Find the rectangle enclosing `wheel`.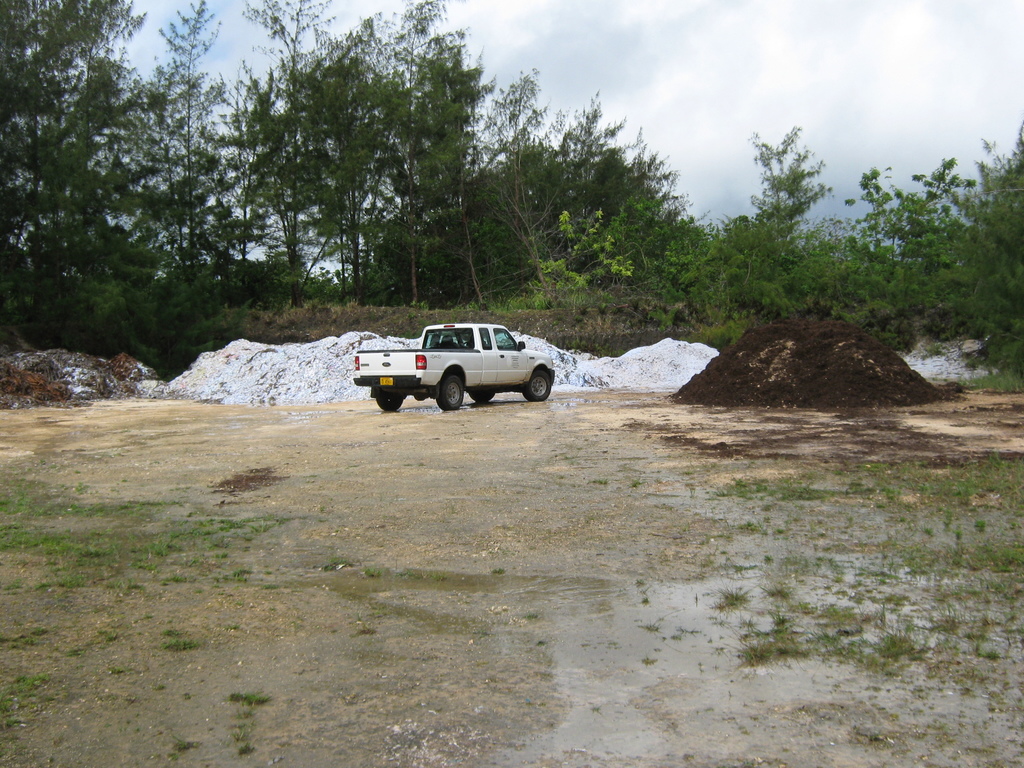
(524, 369, 551, 403).
